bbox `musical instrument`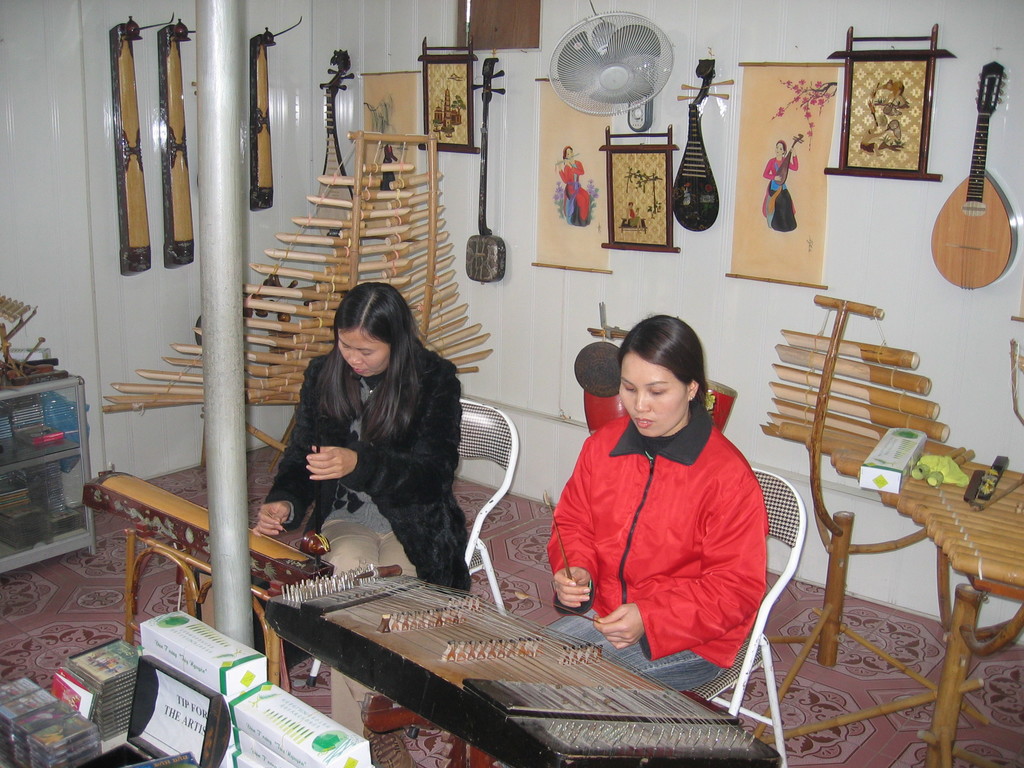
region(74, 457, 332, 679)
